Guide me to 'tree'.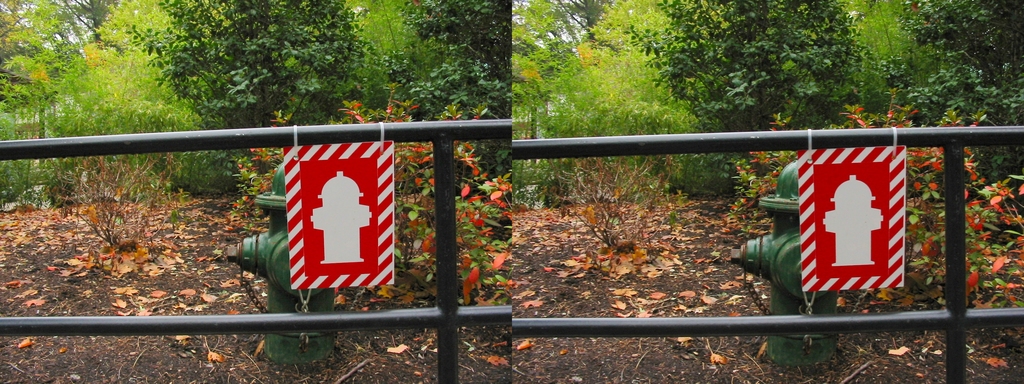
Guidance: left=118, top=0, right=378, bottom=173.
